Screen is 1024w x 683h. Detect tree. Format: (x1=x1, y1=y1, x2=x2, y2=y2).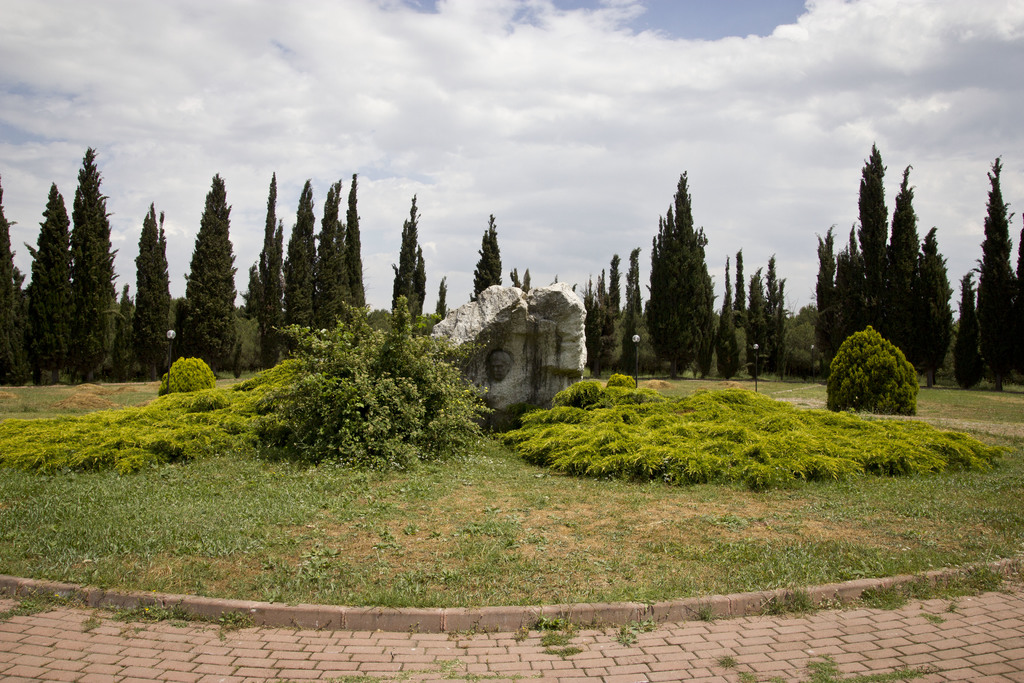
(x1=136, y1=204, x2=170, y2=379).
